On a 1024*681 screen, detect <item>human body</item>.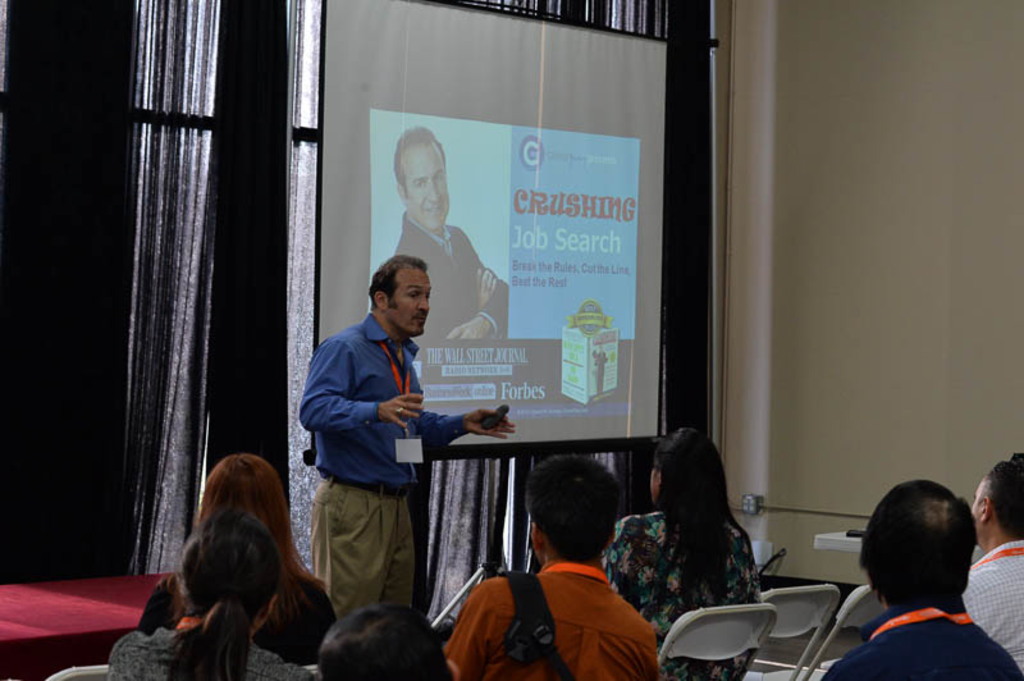
rect(961, 534, 1023, 666).
